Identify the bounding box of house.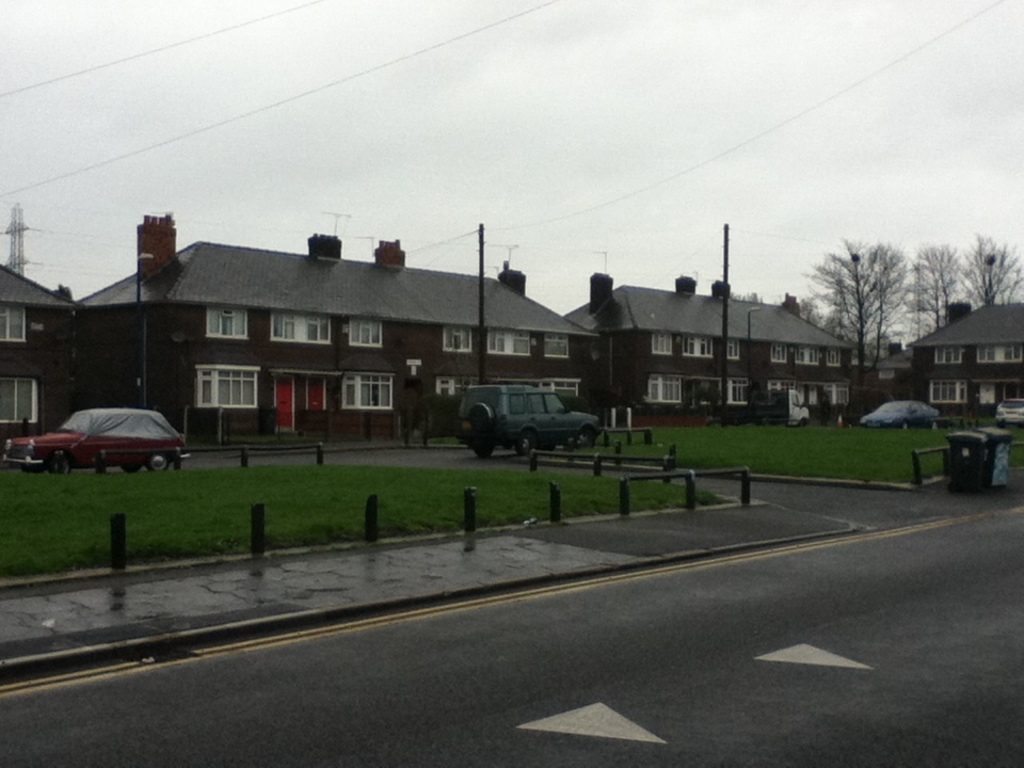
<box>859,334,921,418</box>.
